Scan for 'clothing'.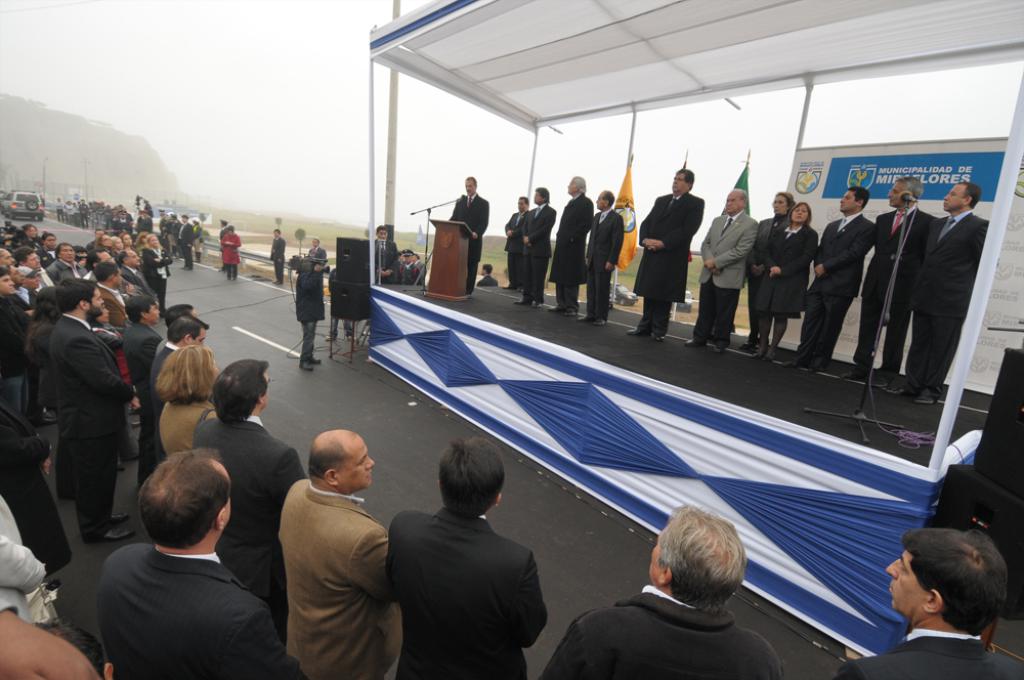
Scan result: (left=441, top=194, right=490, bottom=290).
